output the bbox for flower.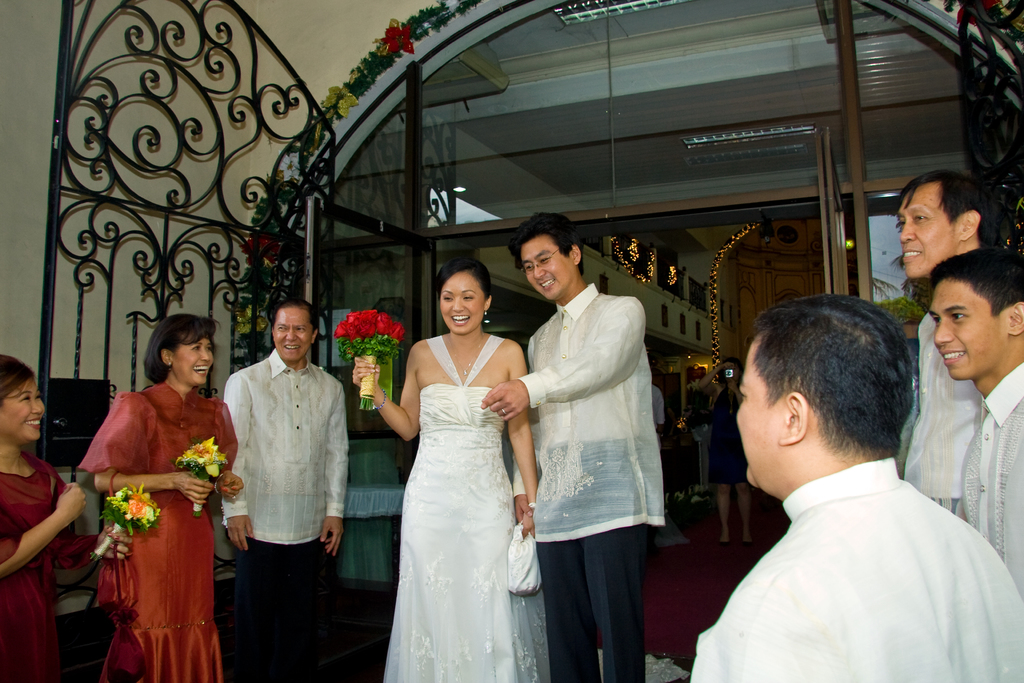
box(390, 325, 406, 351).
